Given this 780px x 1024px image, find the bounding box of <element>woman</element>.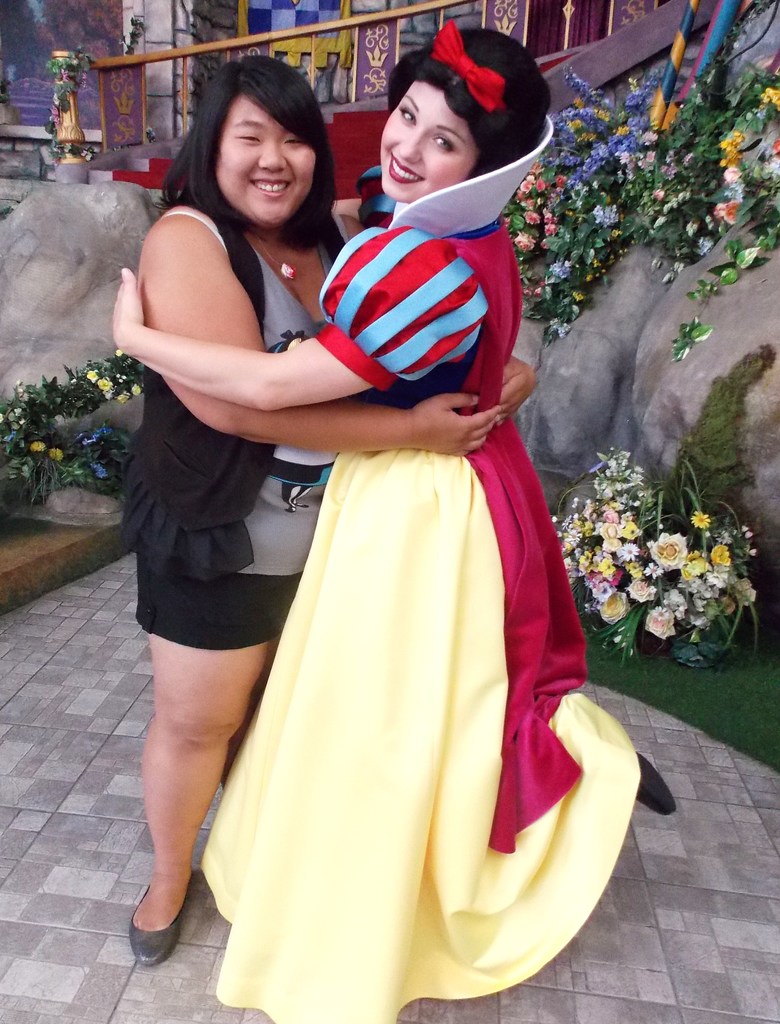
select_region(133, 52, 544, 970).
